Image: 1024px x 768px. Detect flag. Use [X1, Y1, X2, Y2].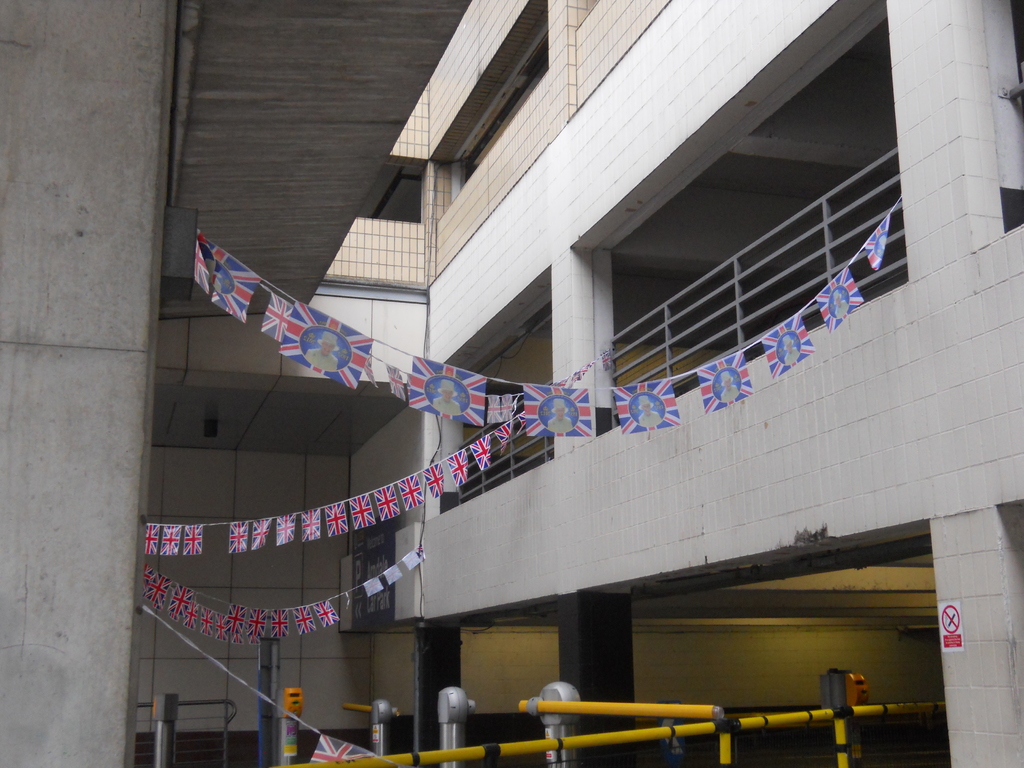
[301, 508, 322, 540].
